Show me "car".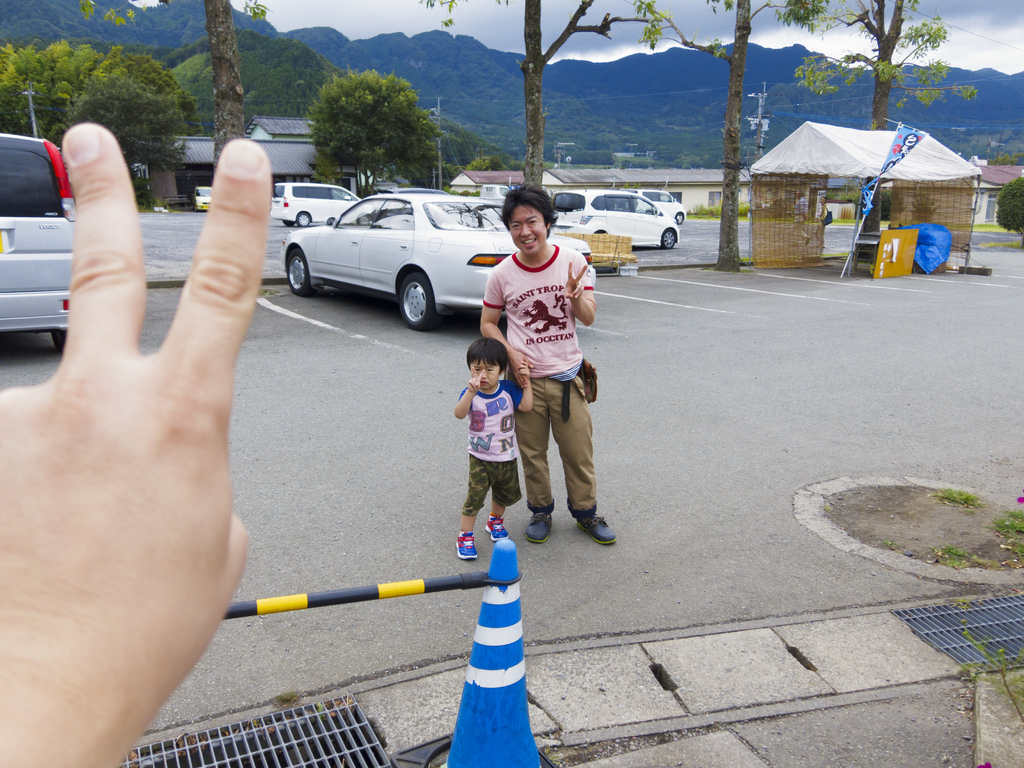
"car" is here: crop(0, 132, 80, 340).
